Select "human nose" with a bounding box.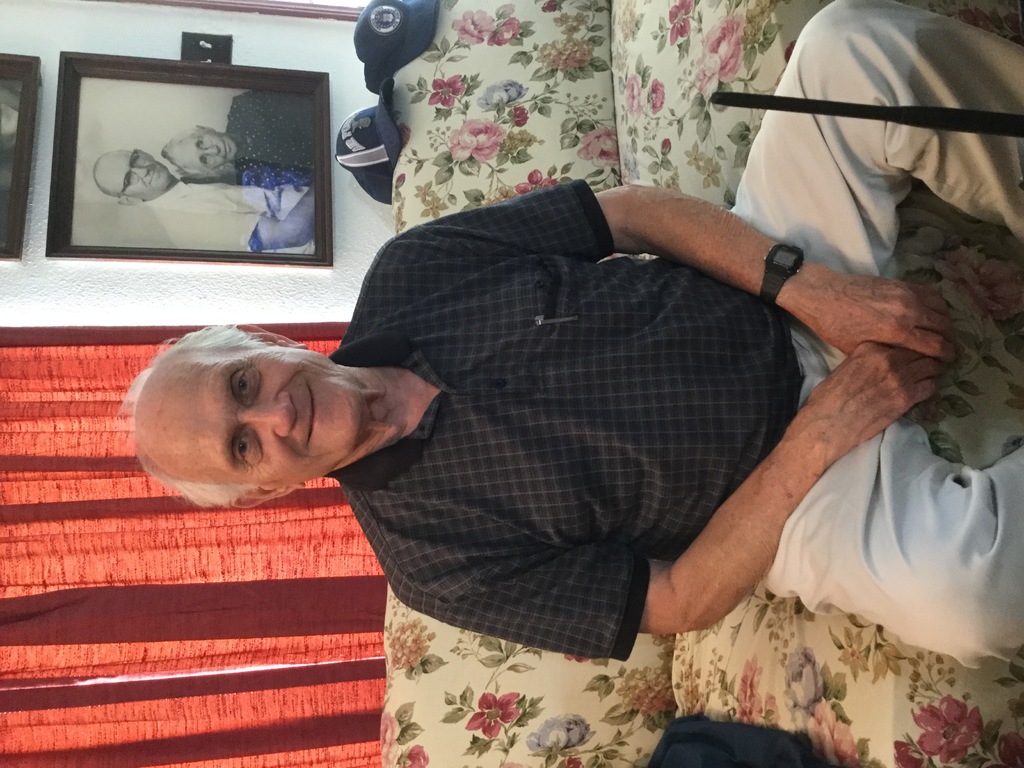
(241,396,297,435).
